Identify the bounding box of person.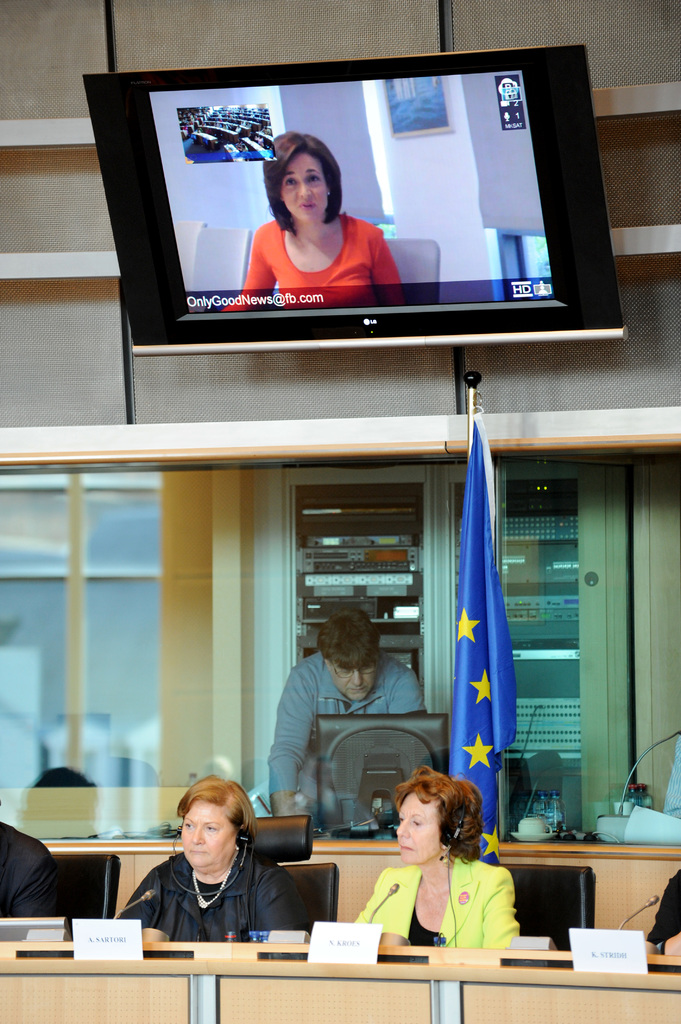
left=349, top=772, right=514, bottom=982.
